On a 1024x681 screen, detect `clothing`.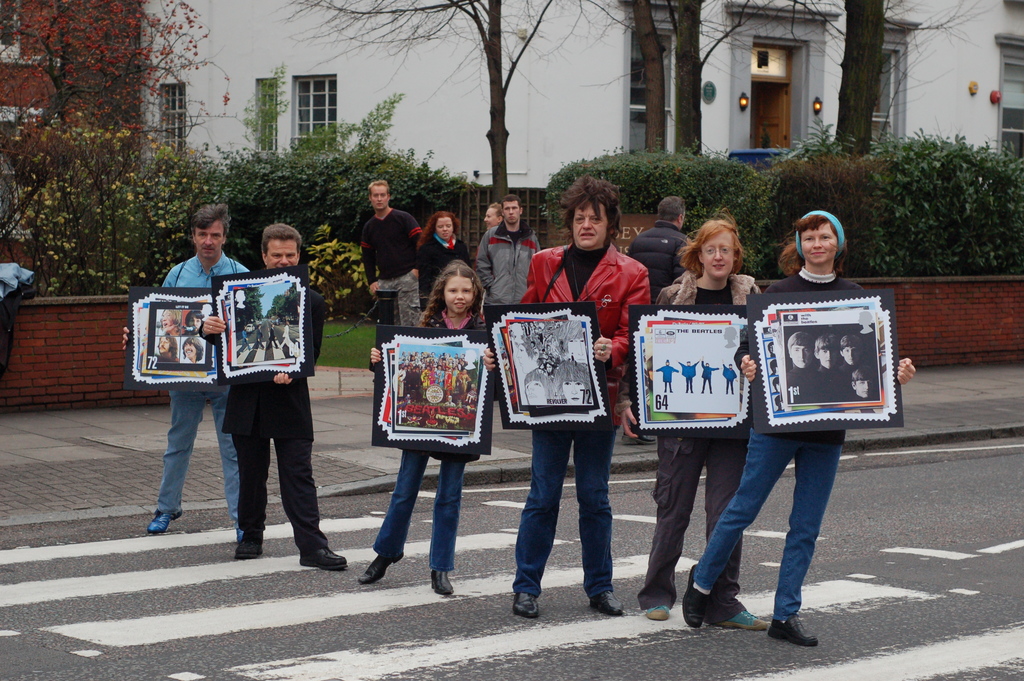
crop(191, 220, 317, 532).
